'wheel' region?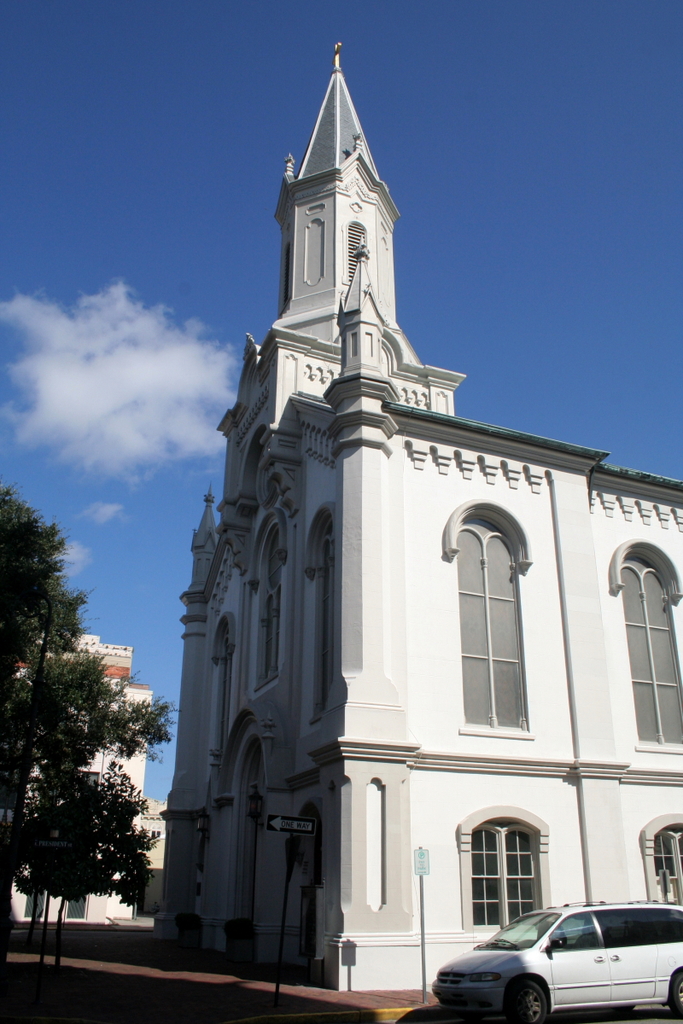
507 981 542 1020
